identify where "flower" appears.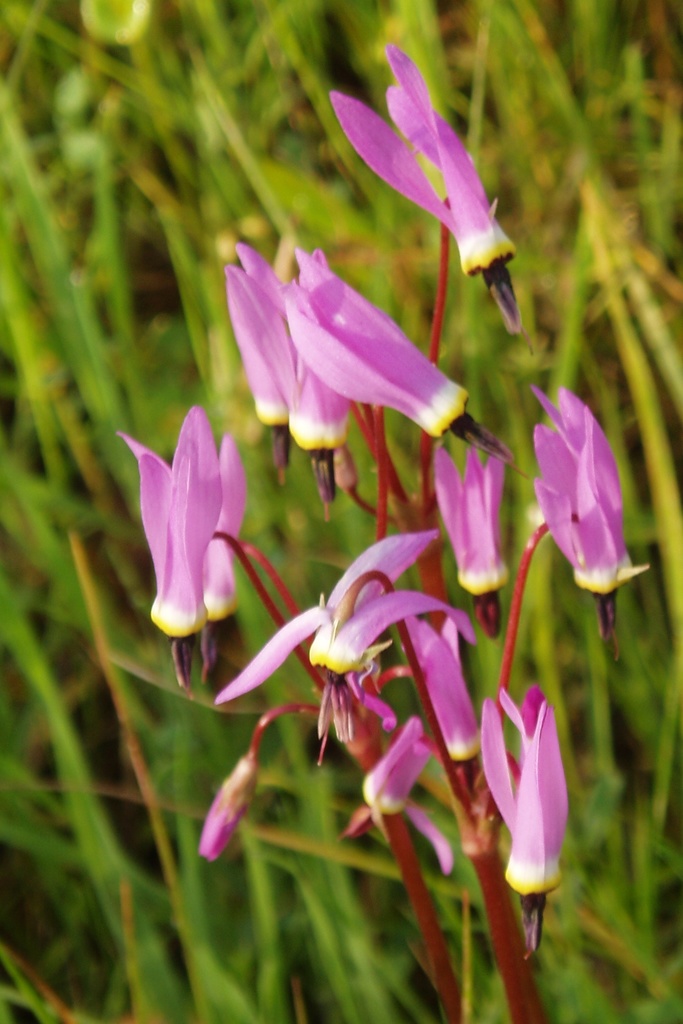
Appears at [279,316,349,454].
